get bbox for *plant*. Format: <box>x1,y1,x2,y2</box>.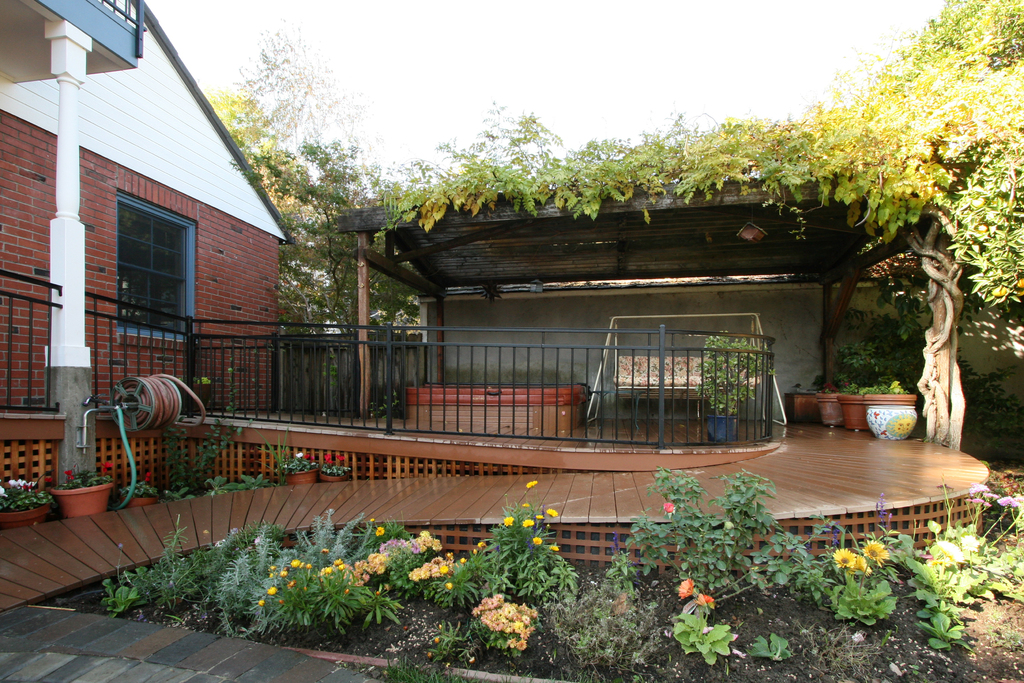
<box>279,453,321,474</box>.
